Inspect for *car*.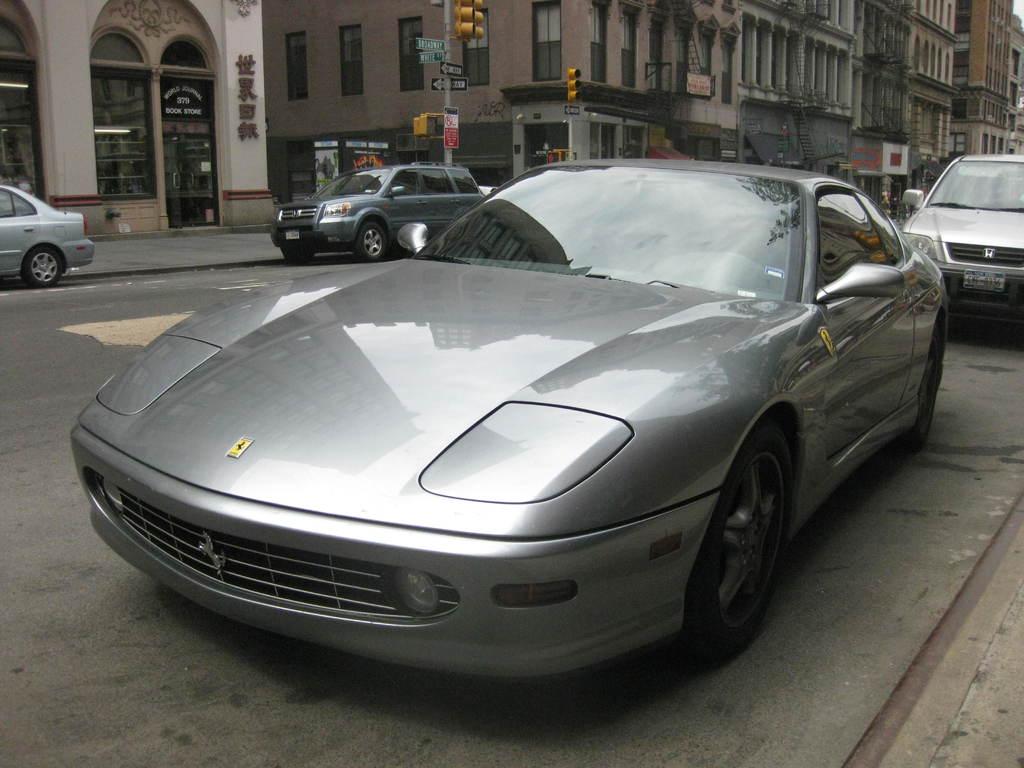
Inspection: bbox=[0, 187, 94, 287].
